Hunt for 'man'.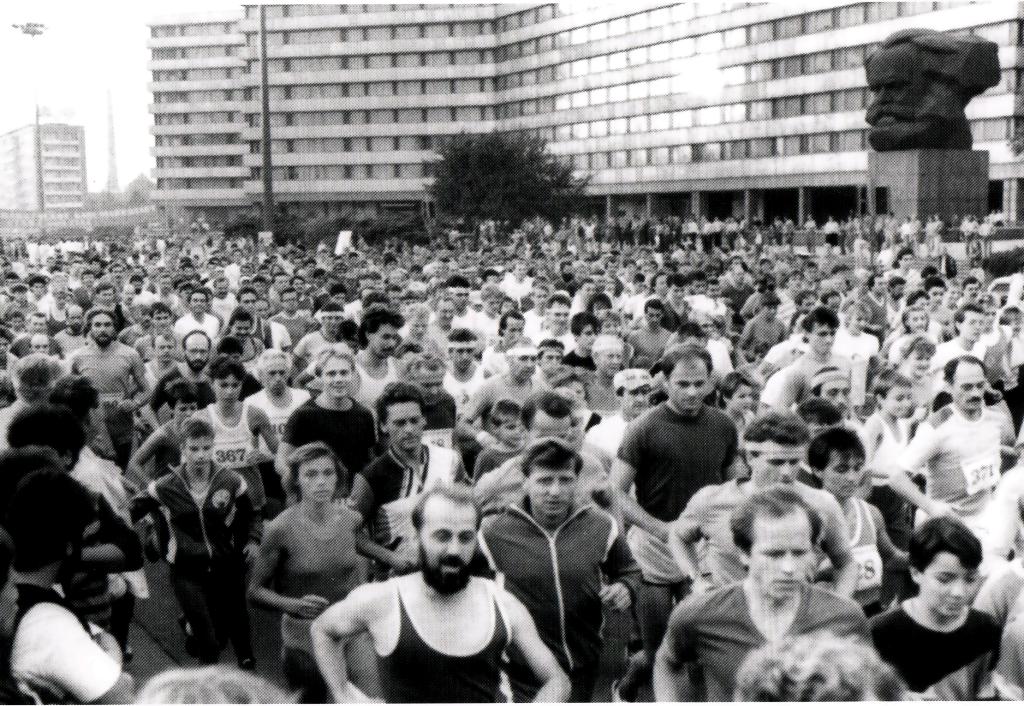
Hunted down at 232, 350, 314, 472.
